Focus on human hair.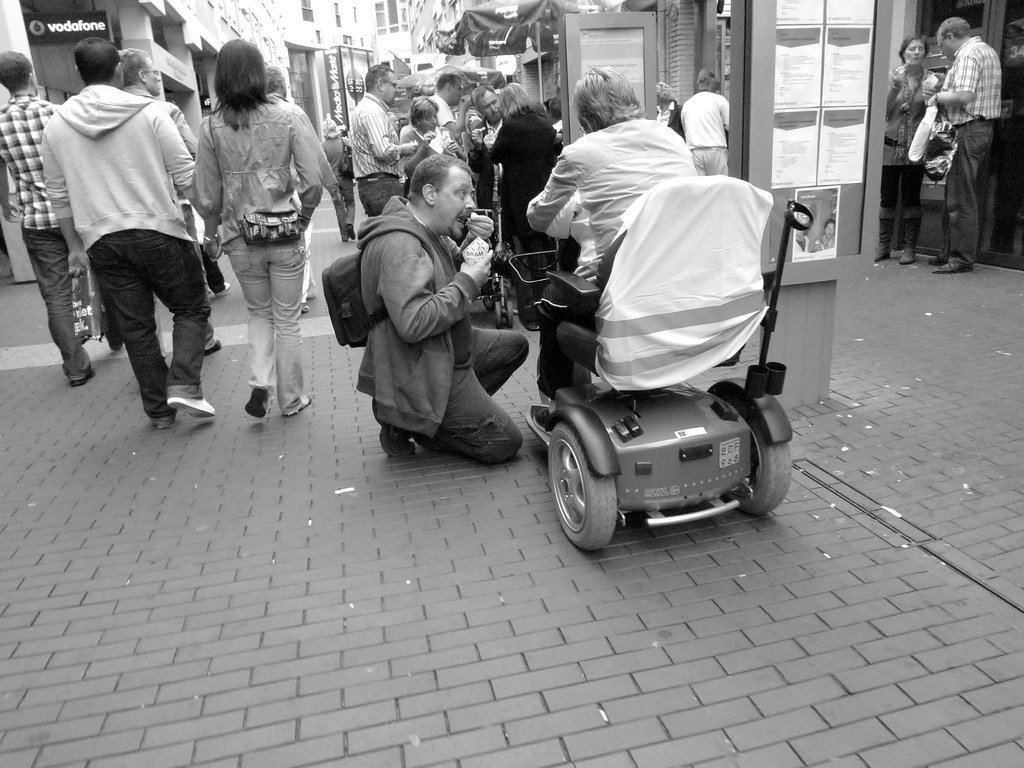
Focused at [407, 95, 439, 131].
